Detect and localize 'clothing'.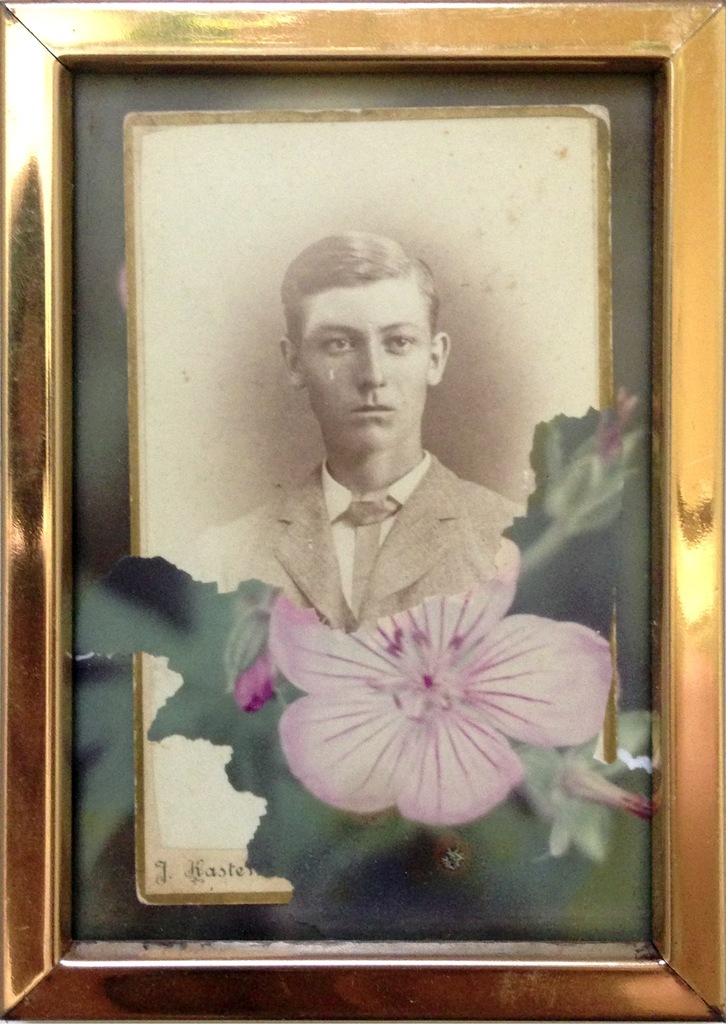
Localized at bbox=[190, 461, 538, 636].
